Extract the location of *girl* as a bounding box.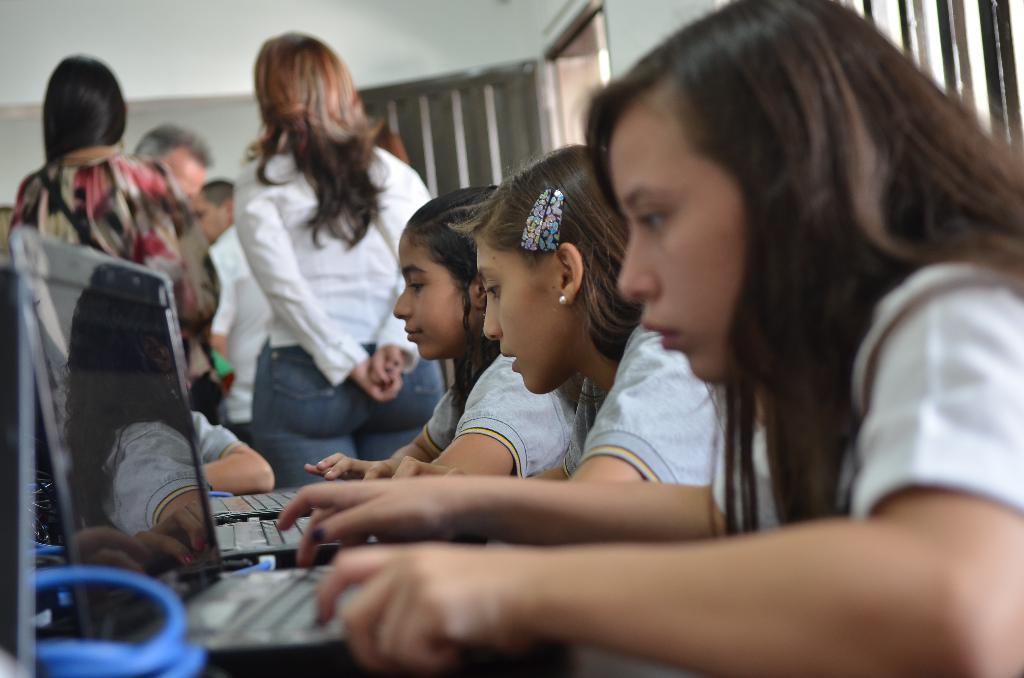
<bbox>278, 0, 1022, 677</bbox>.
